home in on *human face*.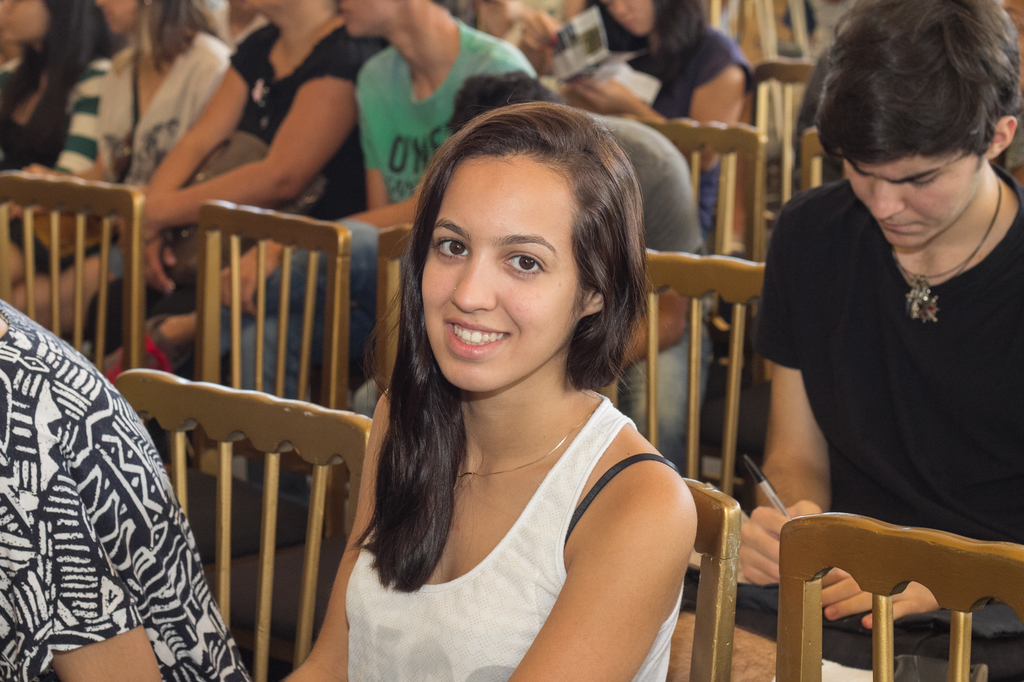
Homed in at detection(344, 0, 399, 38).
